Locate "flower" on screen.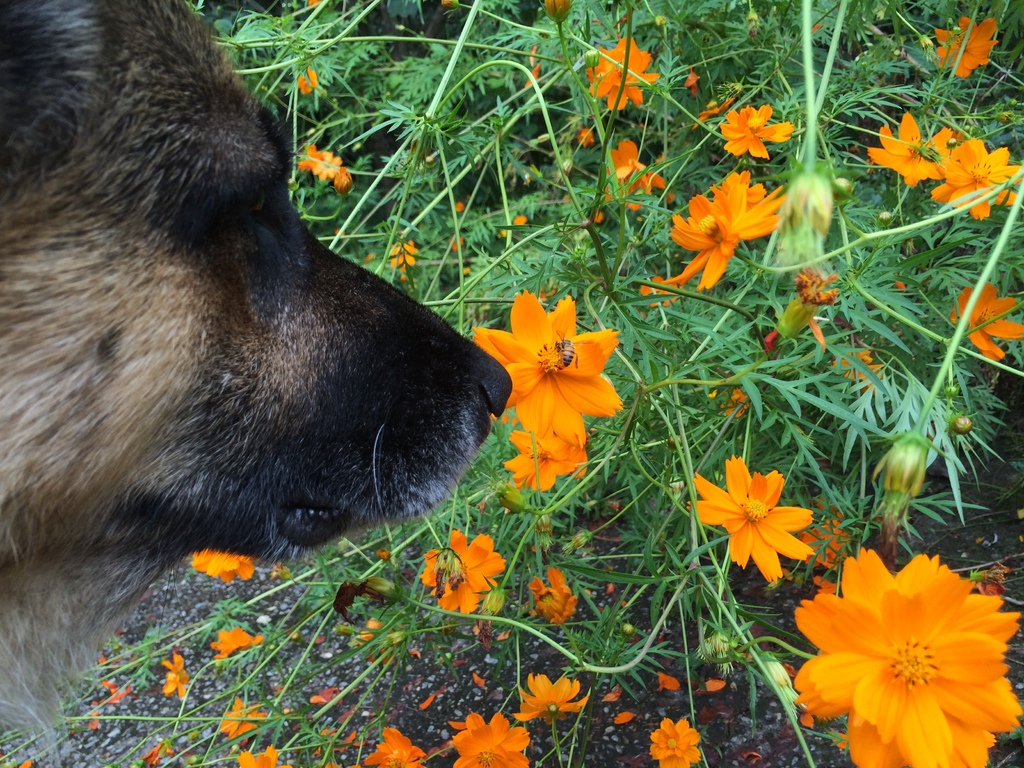
On screen at left=925, top=132, right=1023, bottom=218.
